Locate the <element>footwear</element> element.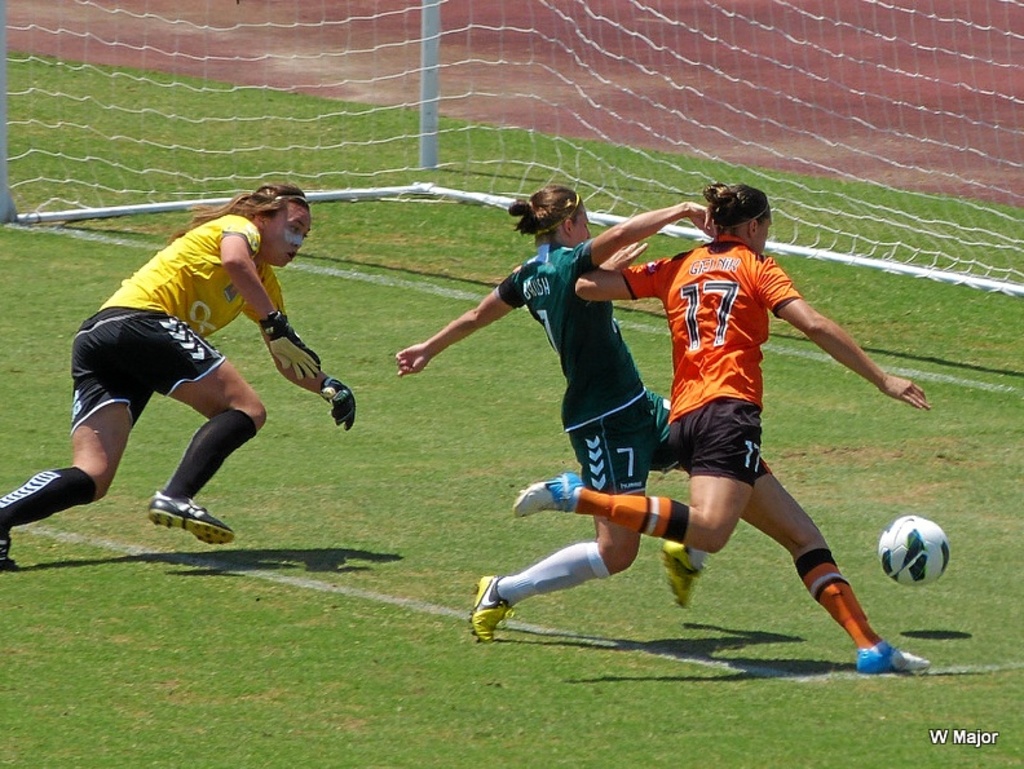
Element bbox: (left=856, top=635, right=935, bottom=672).
